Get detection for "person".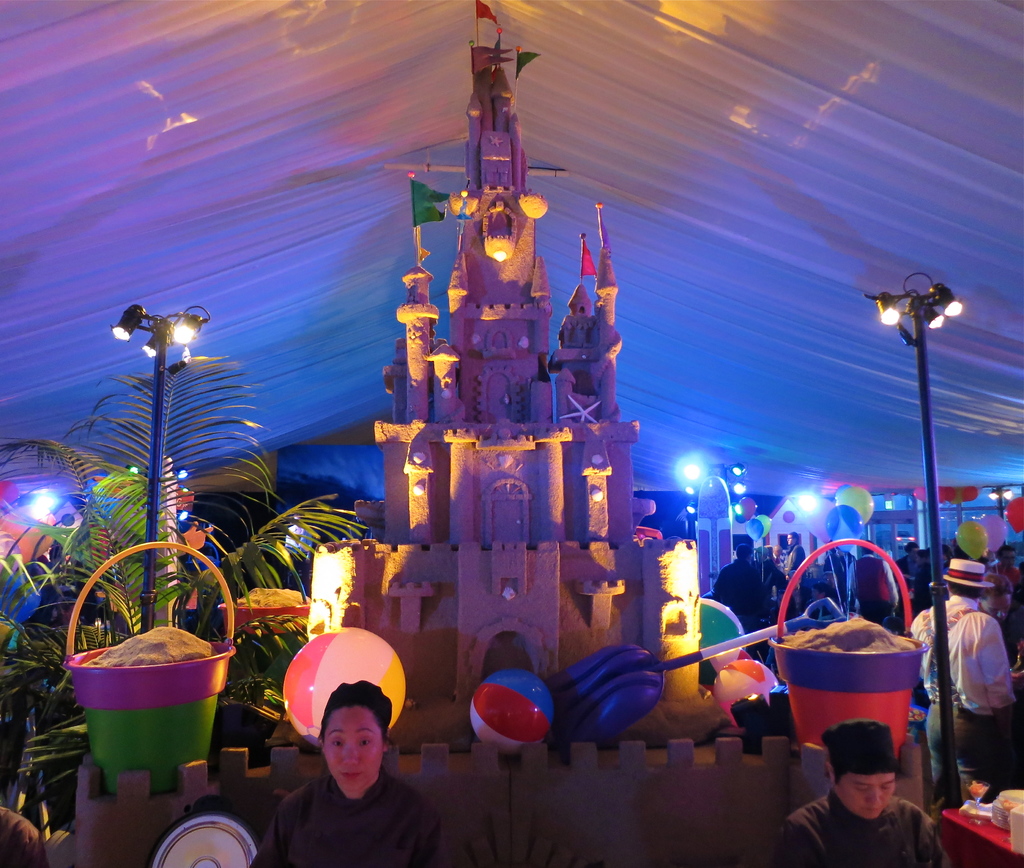
Detection: box(715, 533, 797, 626).
